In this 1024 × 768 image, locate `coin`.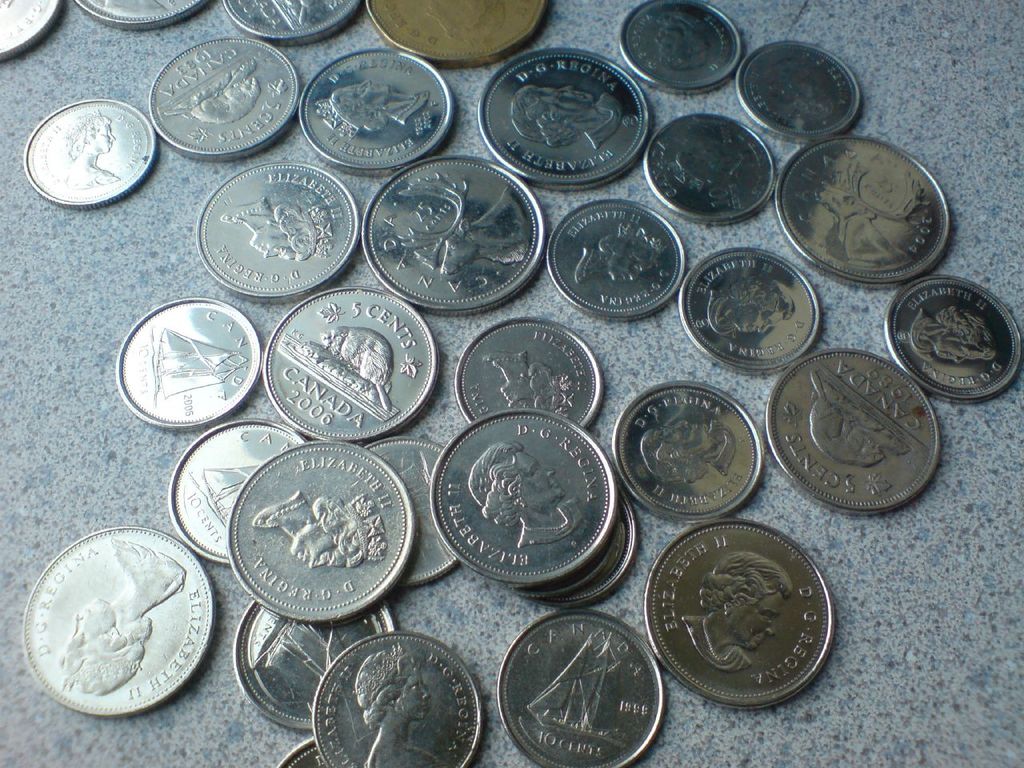
Bounding box: (x1=455, y1=313, x2=599, y2=425).
